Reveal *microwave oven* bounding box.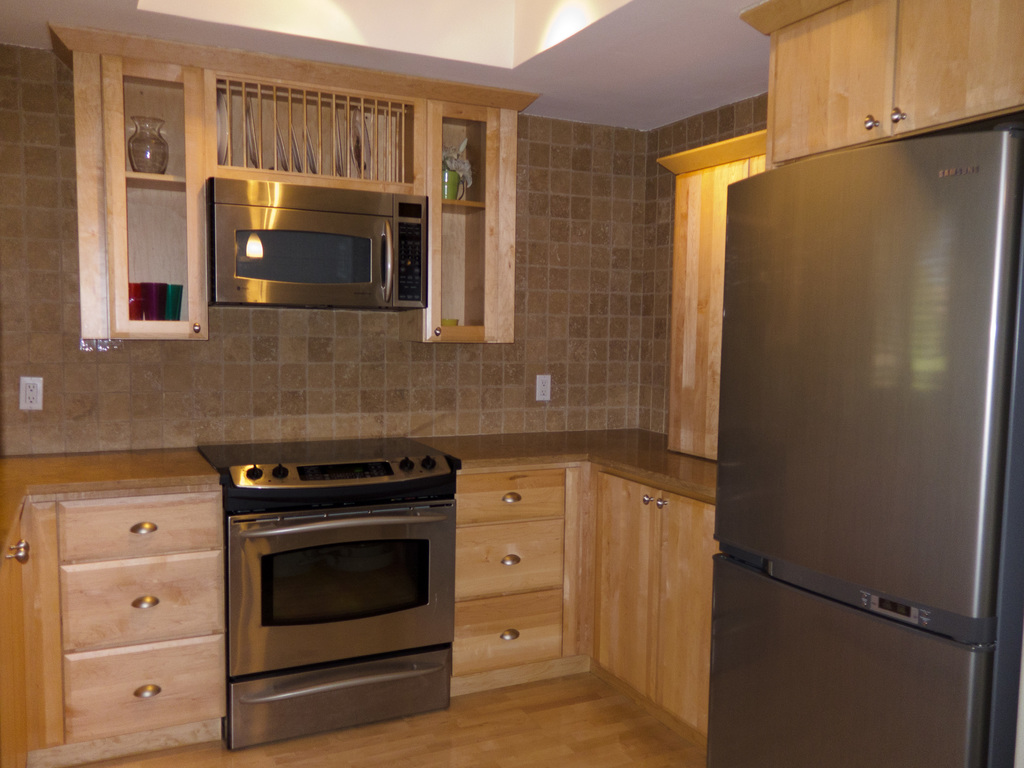
Revealed: (212, 175, 428, 311).
